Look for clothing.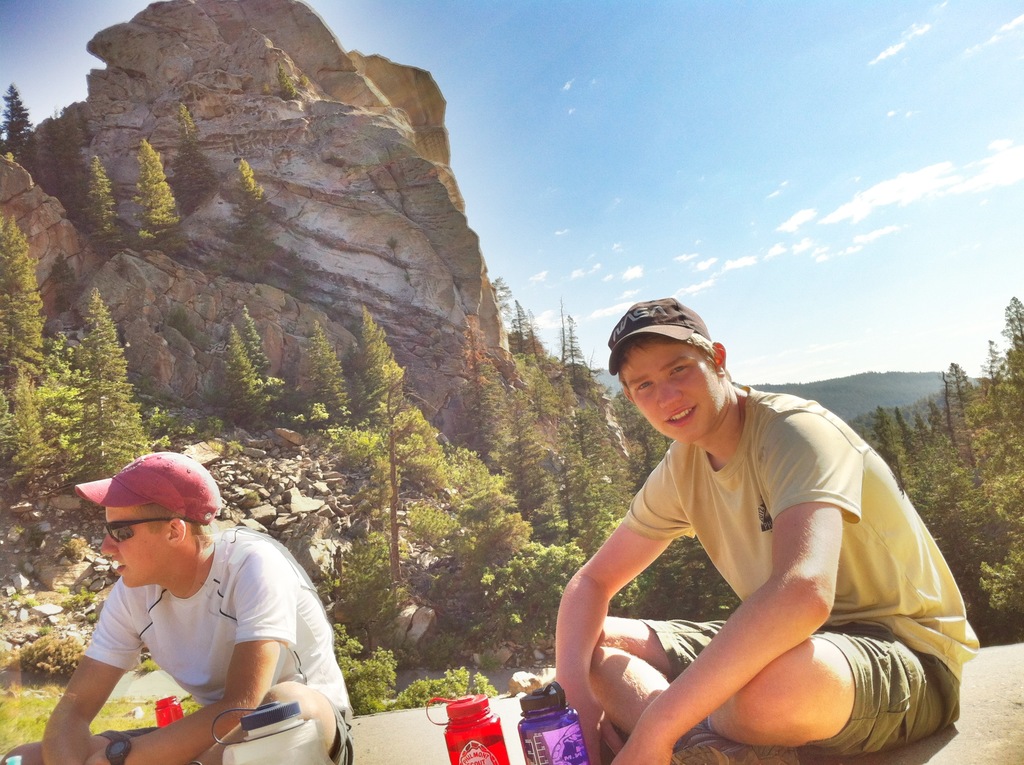
Found: [623,383,981,682].
